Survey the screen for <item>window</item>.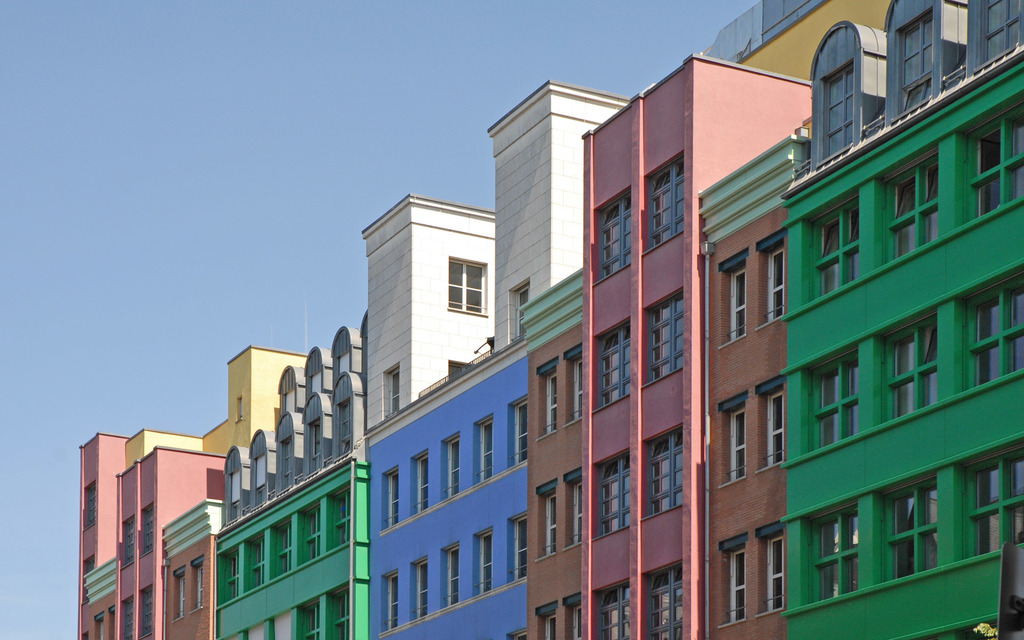
Survey found: detection(643, 563, 684, 639).
